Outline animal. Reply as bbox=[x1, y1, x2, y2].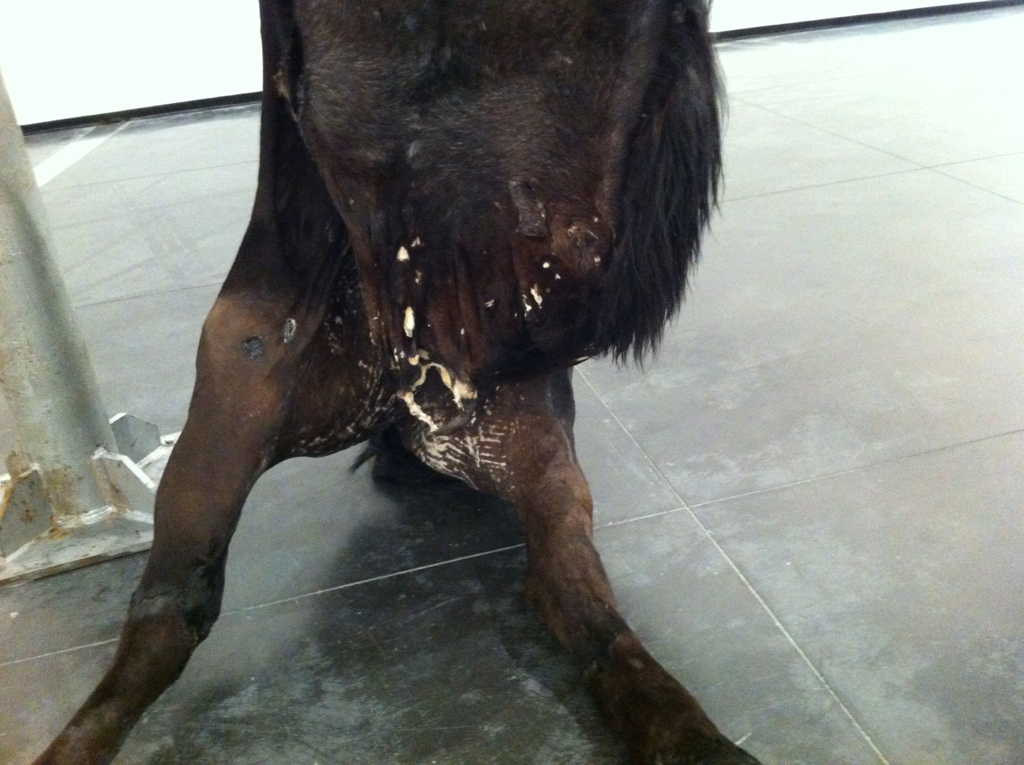
bbox=[26, 0, 766, 764].
